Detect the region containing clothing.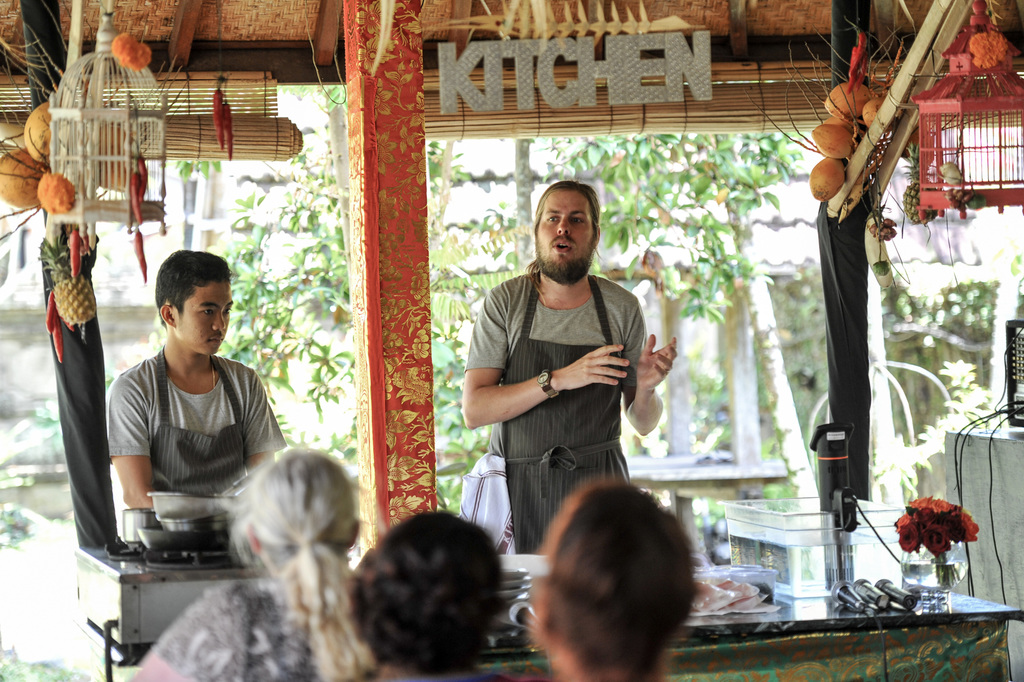
rect(464, 272, 648, 551).
